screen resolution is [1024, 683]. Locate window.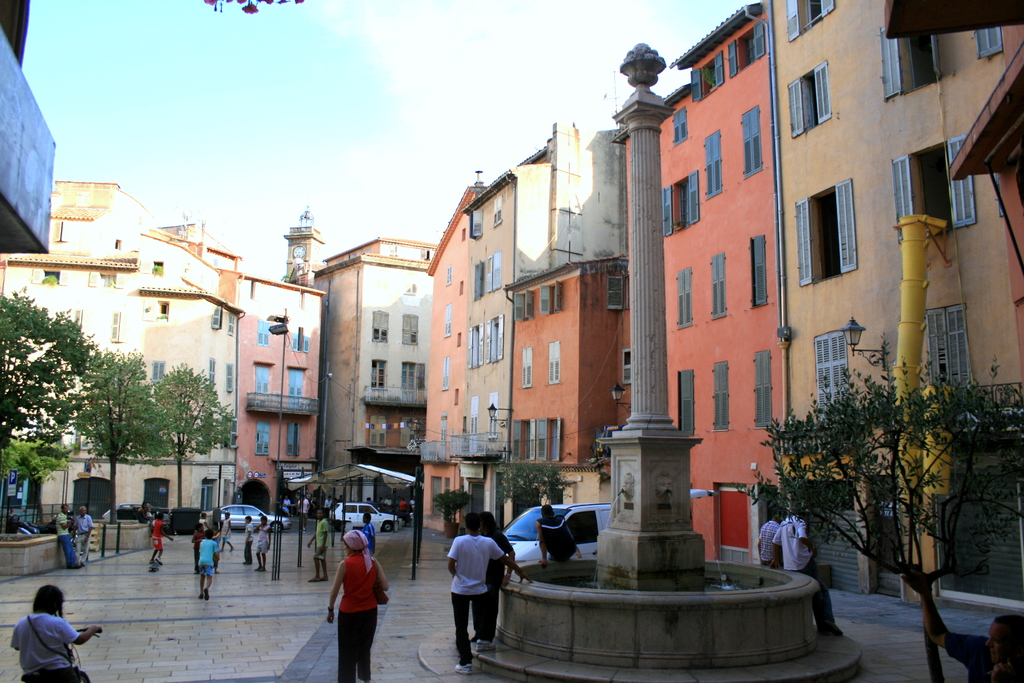
(372, 359, 387, 388).
